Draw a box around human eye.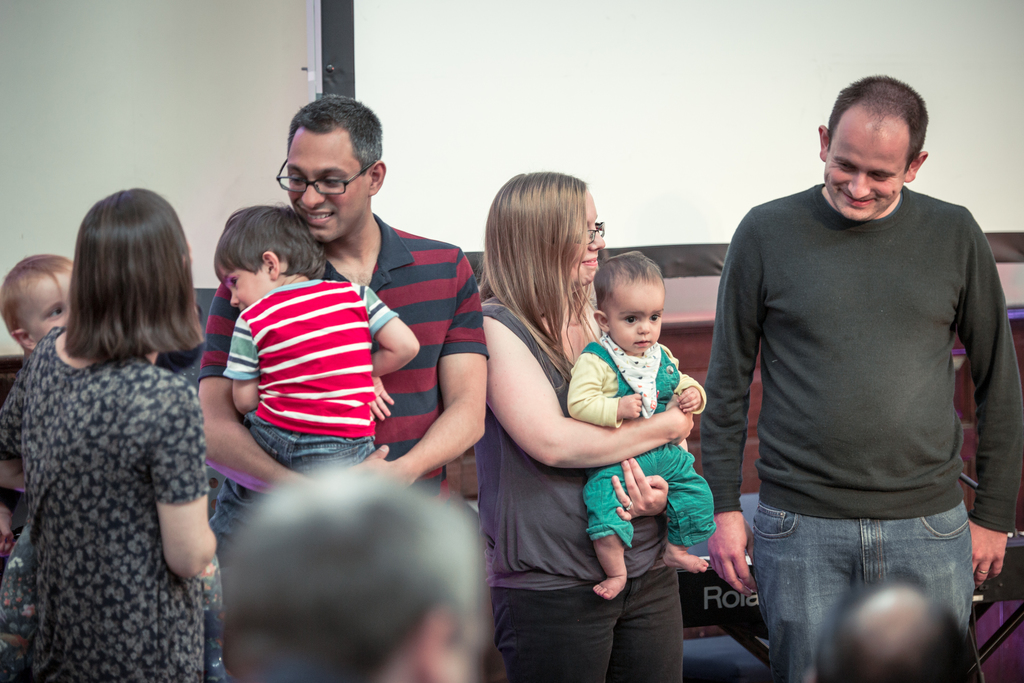
648, 313, 664, 321.
